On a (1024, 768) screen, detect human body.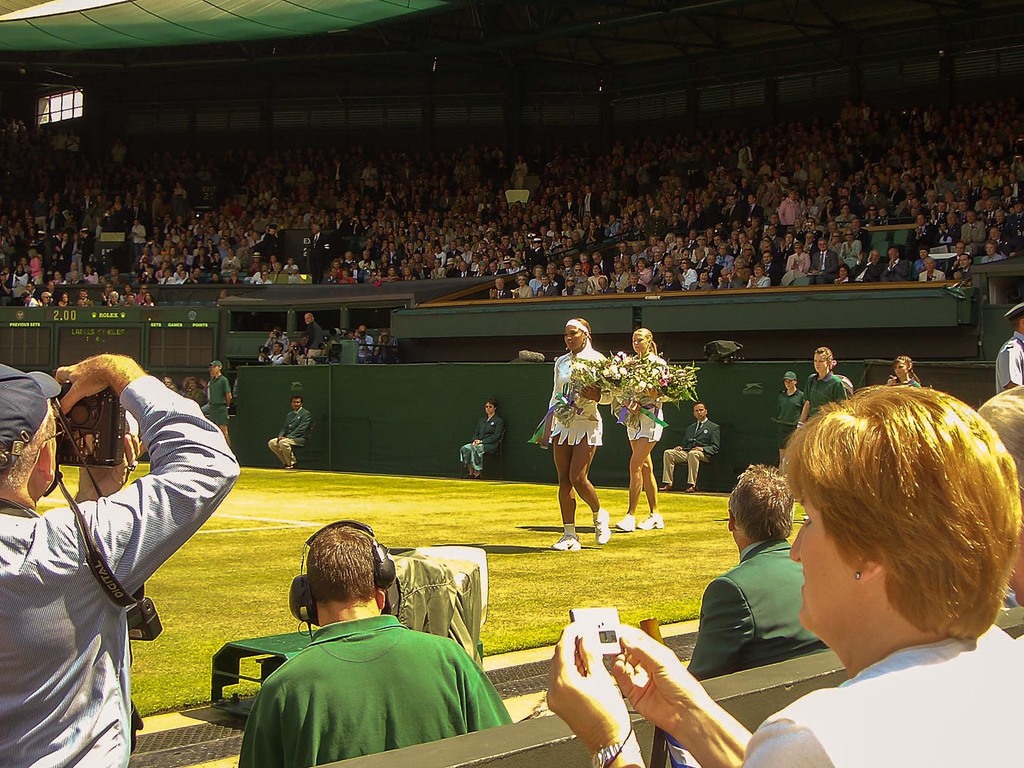
rect(993, 335, 1023, 394).
